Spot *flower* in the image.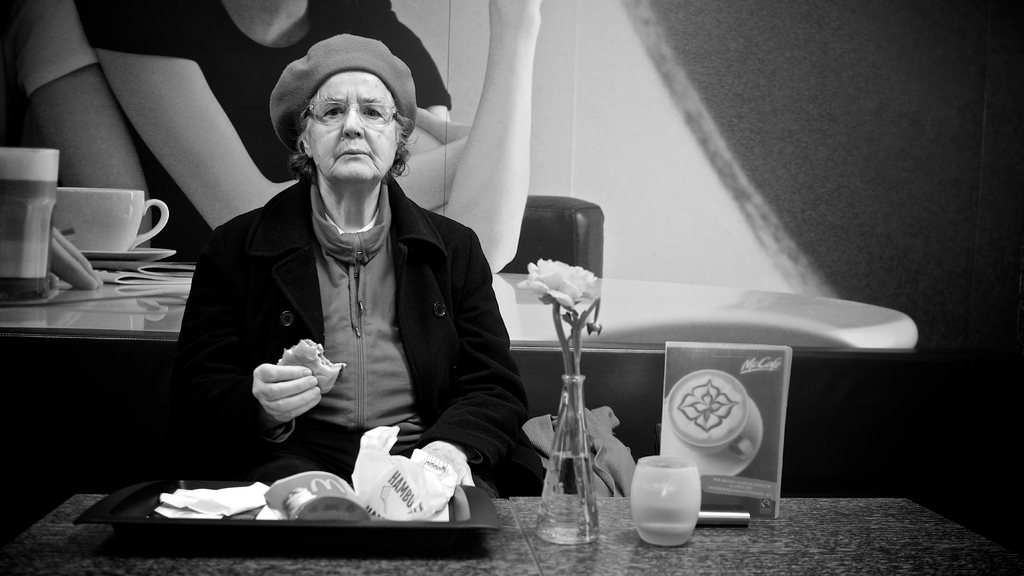
*flower* found at <box>509,254,604,313</box>.
